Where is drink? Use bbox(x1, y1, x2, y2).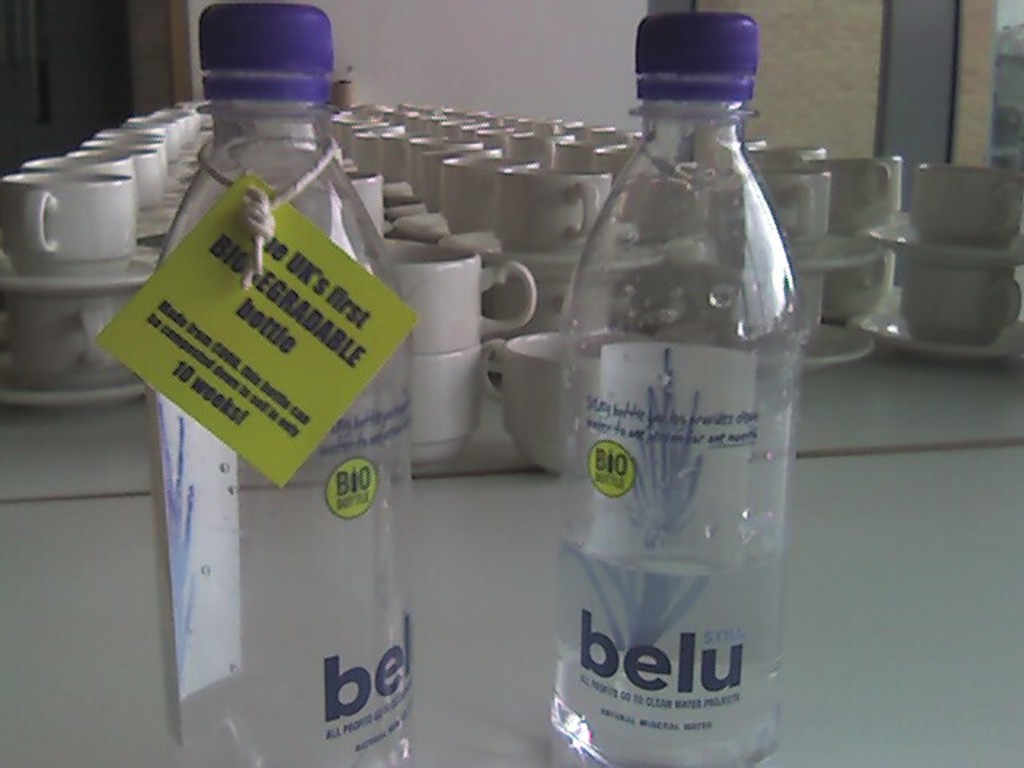
bbox(562, 496, 787, 766).
